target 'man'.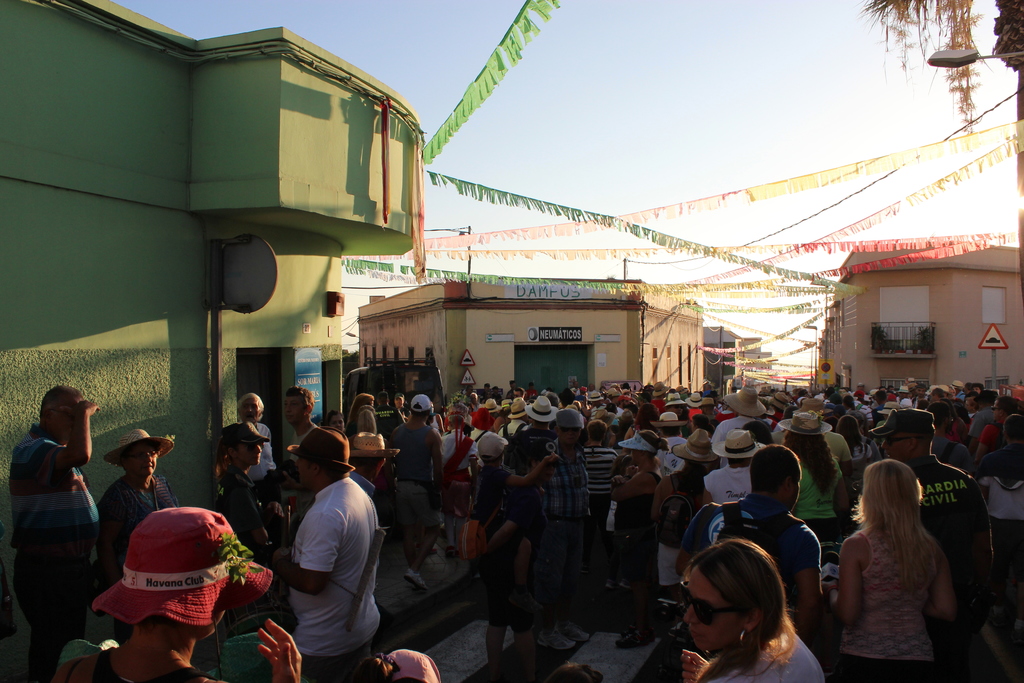
Target region: bbox=(262, 431, 391, 677).
